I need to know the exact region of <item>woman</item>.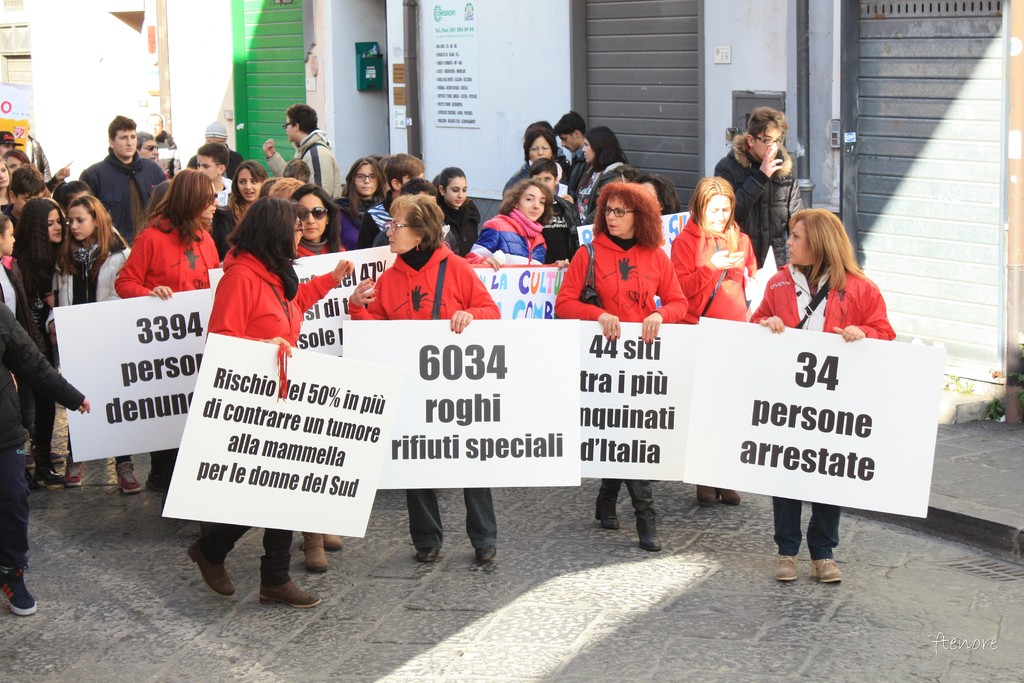
Region: Rect(6, 192, 72, 481).
